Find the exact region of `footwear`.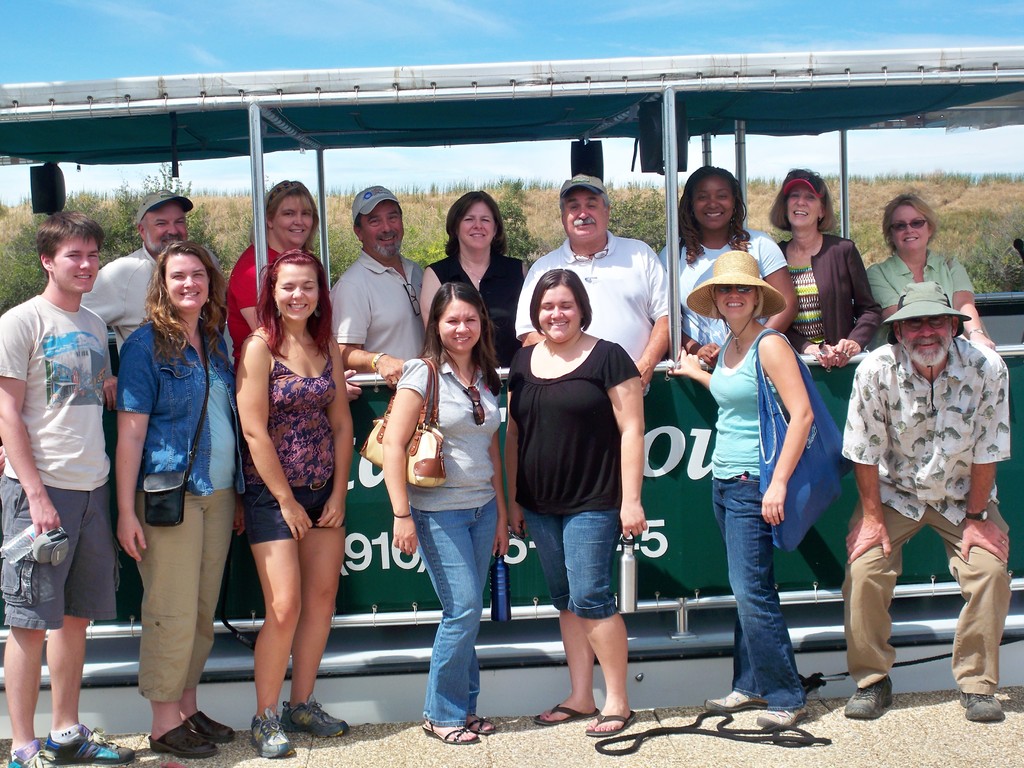
Exact region: 532, 700, 598, 728.
